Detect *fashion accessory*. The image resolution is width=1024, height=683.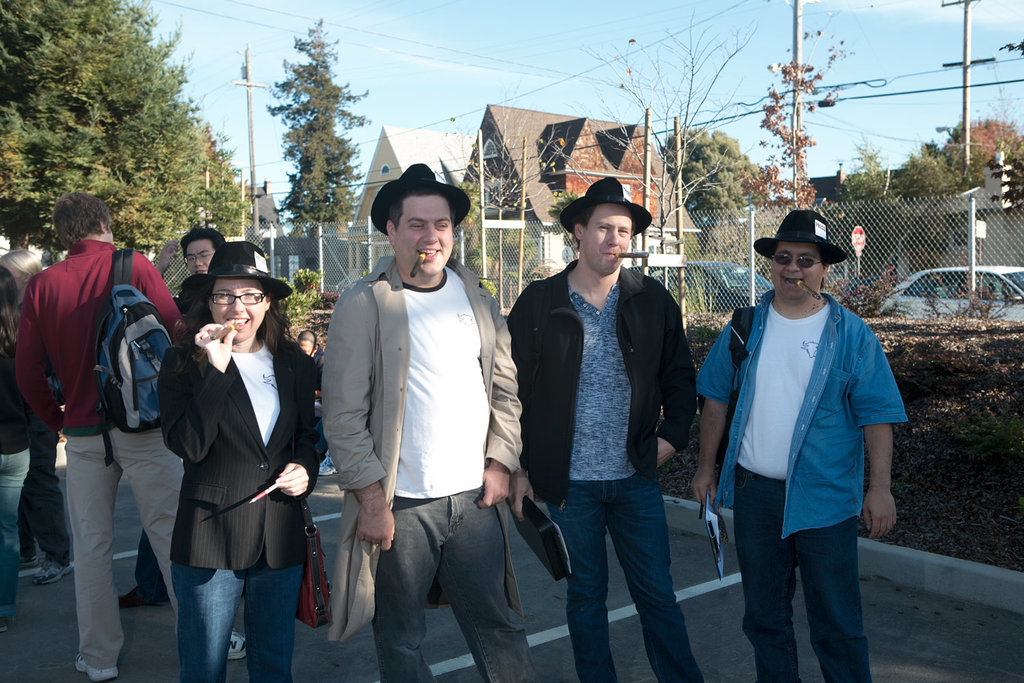
754 208 844 268.
